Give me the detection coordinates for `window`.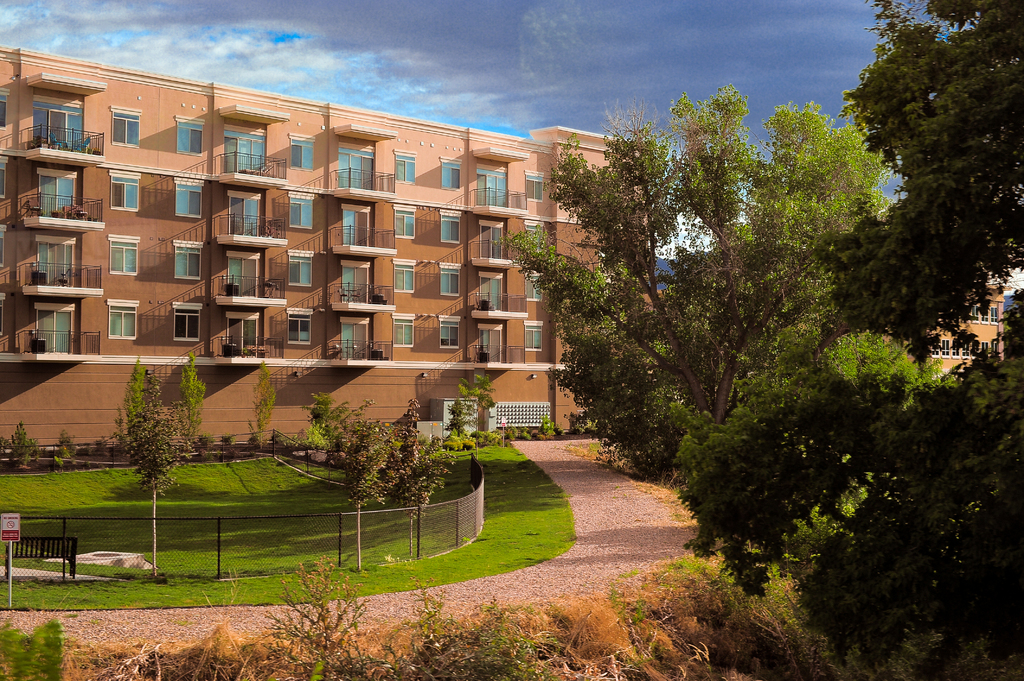
left=438, top=261, right=461, bottom=294.
